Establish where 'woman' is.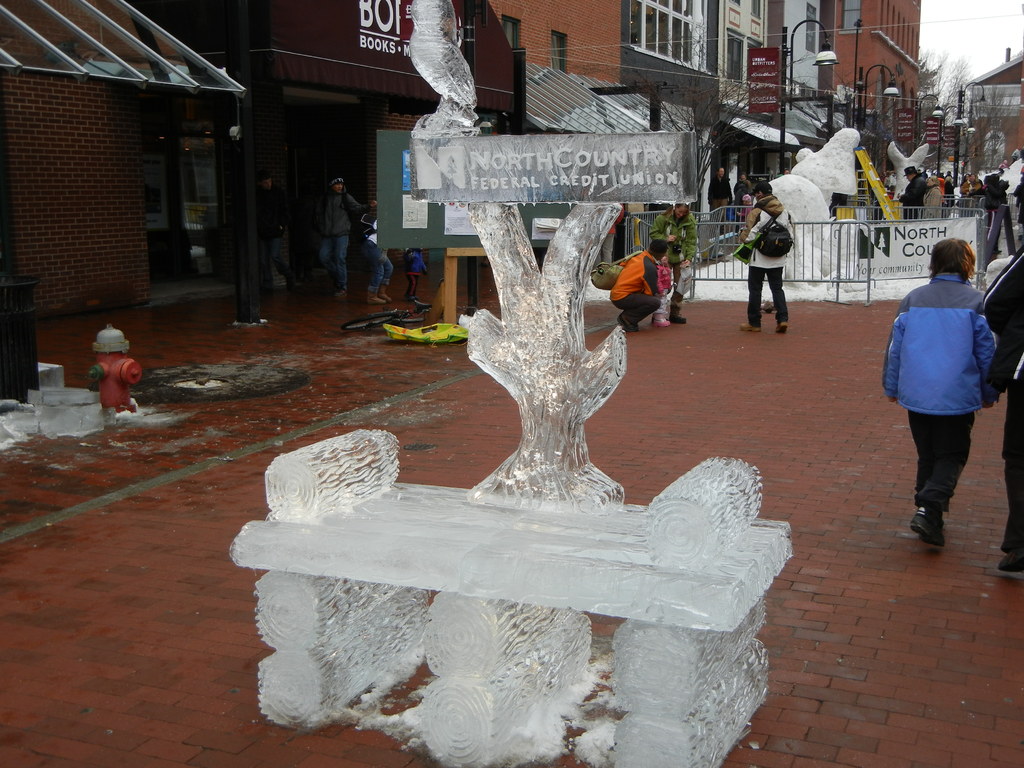
Established at {"x1": 961, "y1": 169, "x2": 984, "y2": 221}.
